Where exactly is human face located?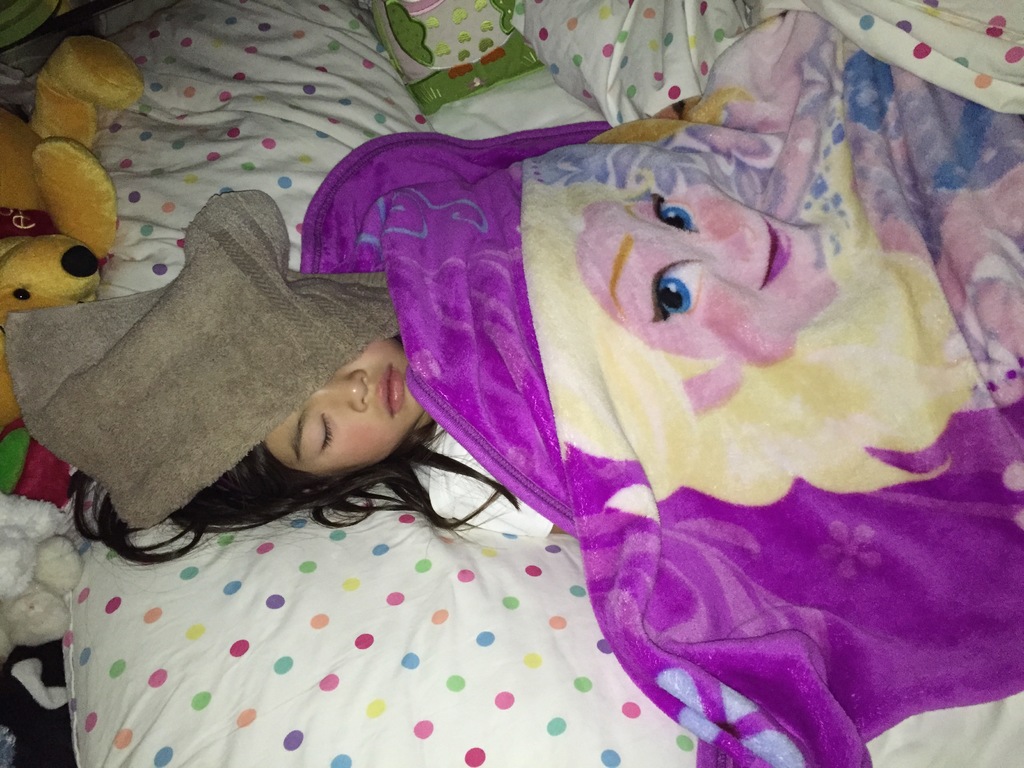
Its bounding box is bbox=[263, 338, 424, 471].
